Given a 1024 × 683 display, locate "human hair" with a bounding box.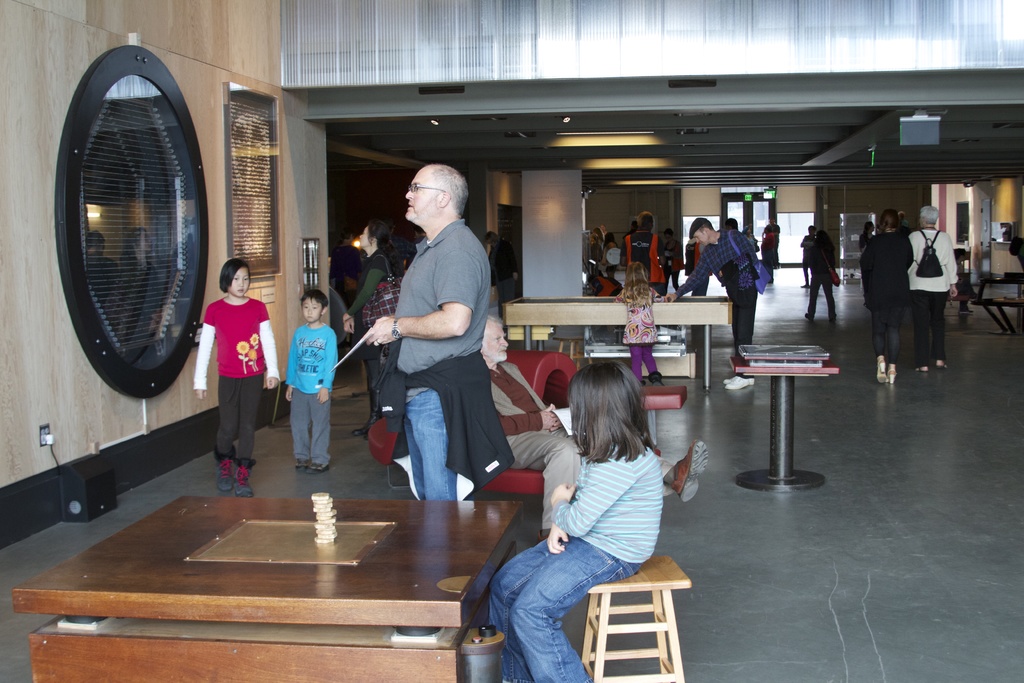
Located: crop(303, 286, 328, 309).
